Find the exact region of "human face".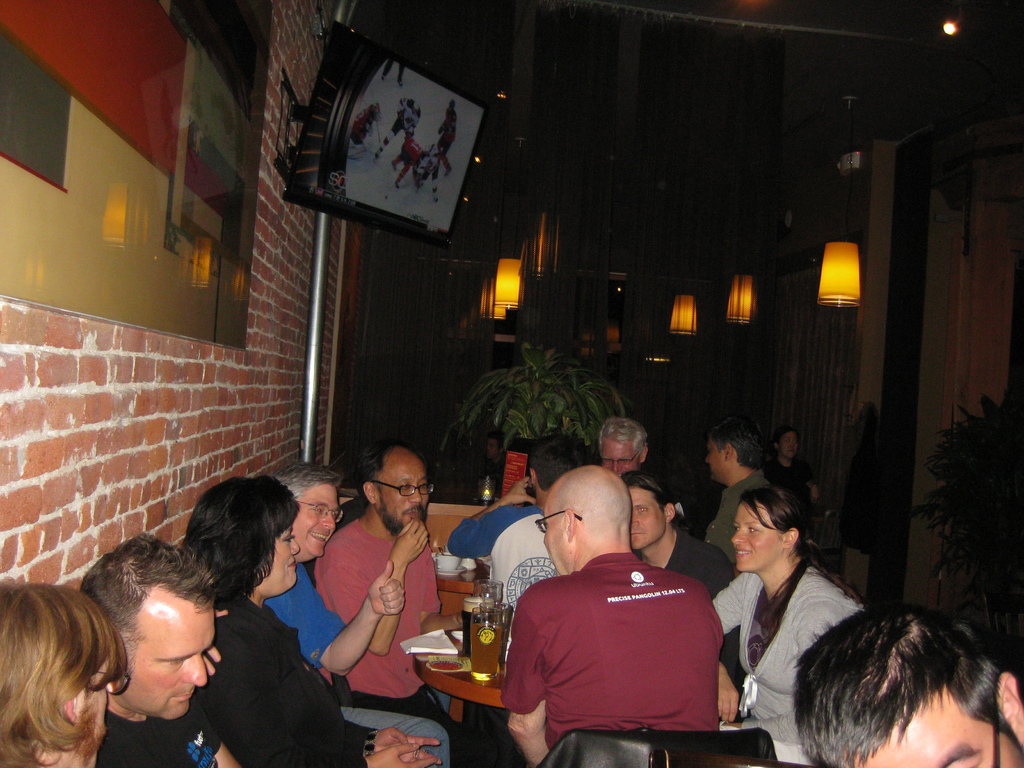
Exact region: box=[257, 522, 297, 587].
